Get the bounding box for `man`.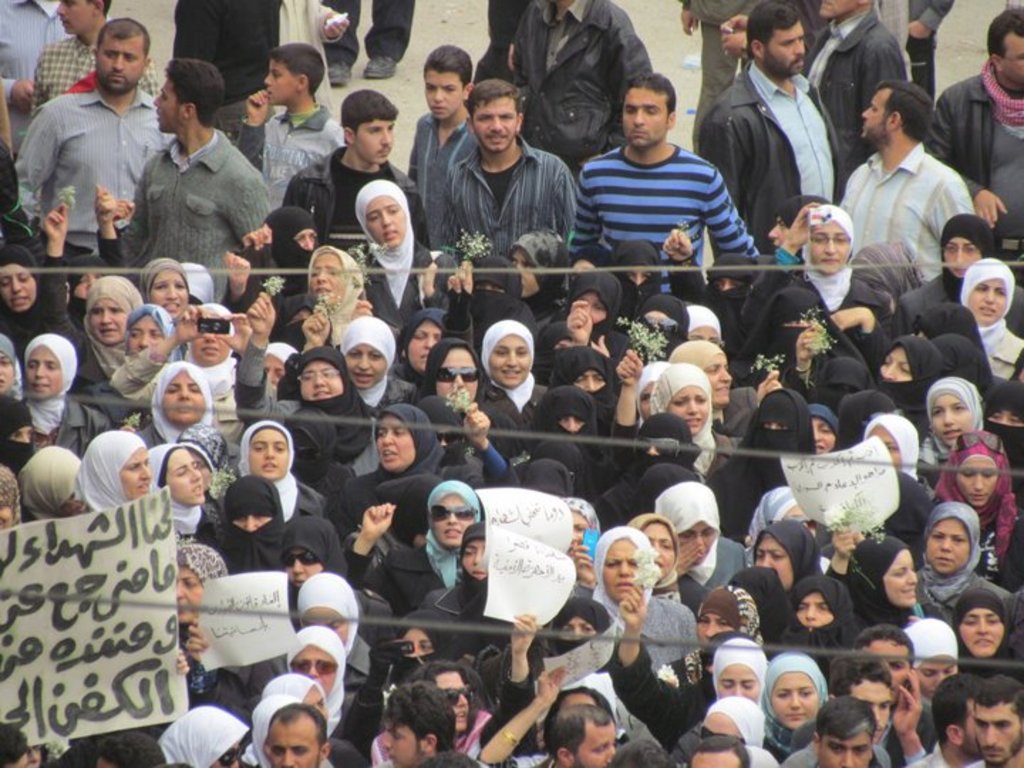
Rect(381, 681, 459, 767).
